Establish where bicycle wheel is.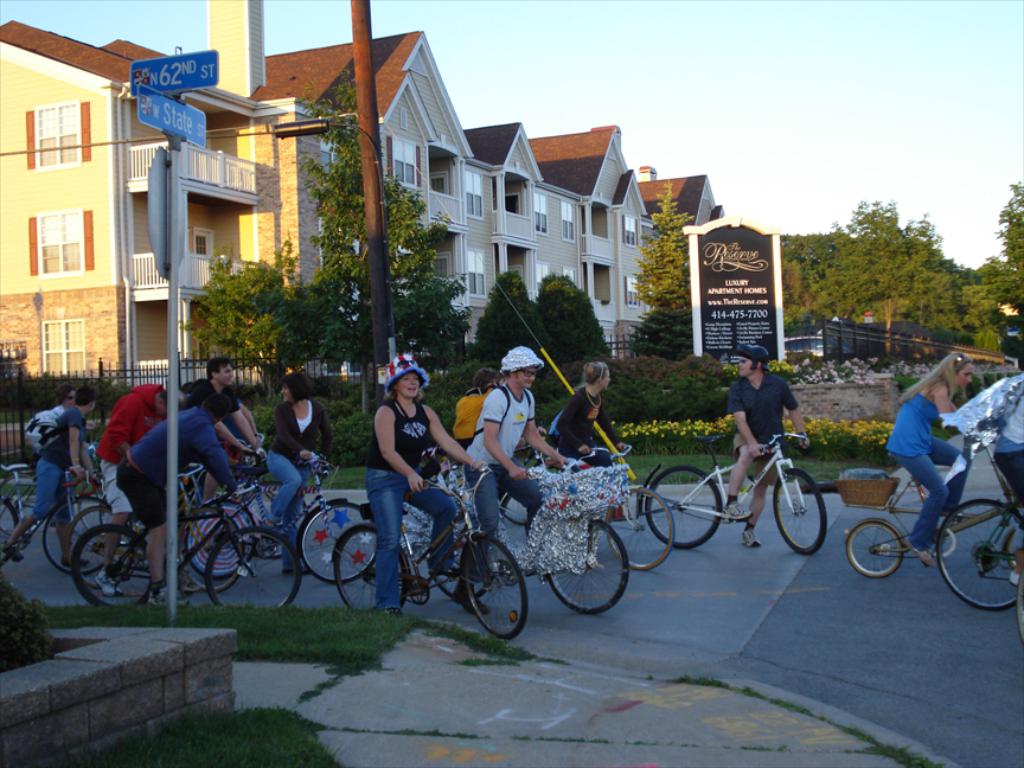
Established at (x1=501, y1=494, x2=524, y2=548).
